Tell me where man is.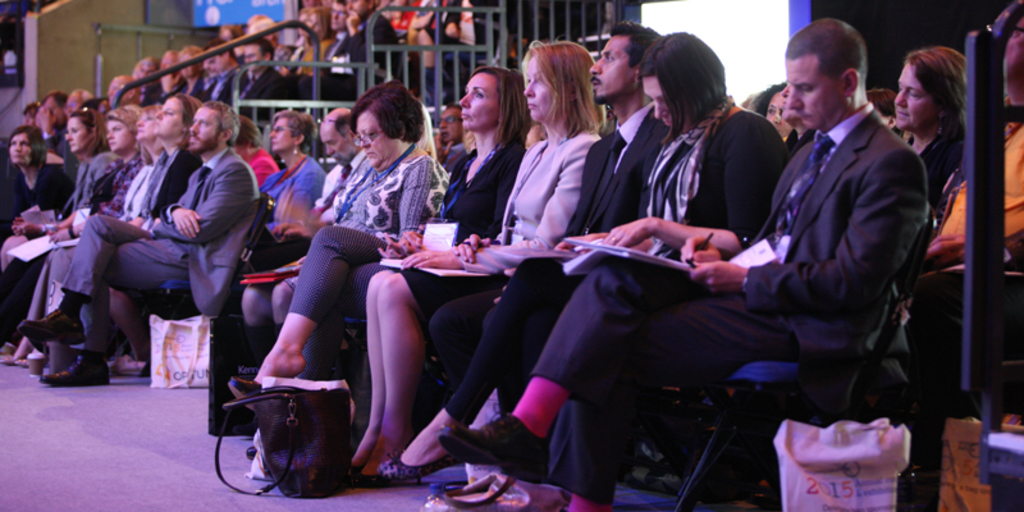
man is at [left=439, top=9, right=942, bottom=497].
